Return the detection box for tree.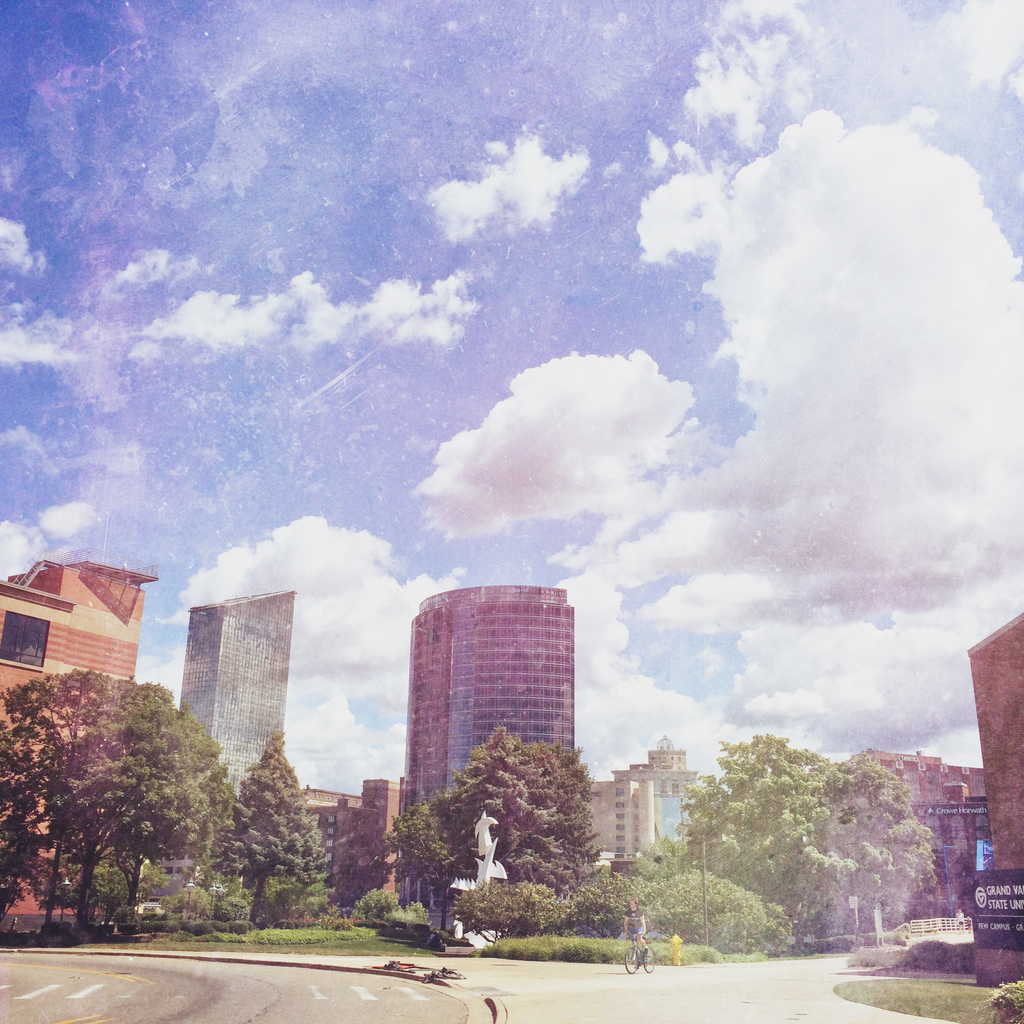
bbox(809, 744, 933, 947).
